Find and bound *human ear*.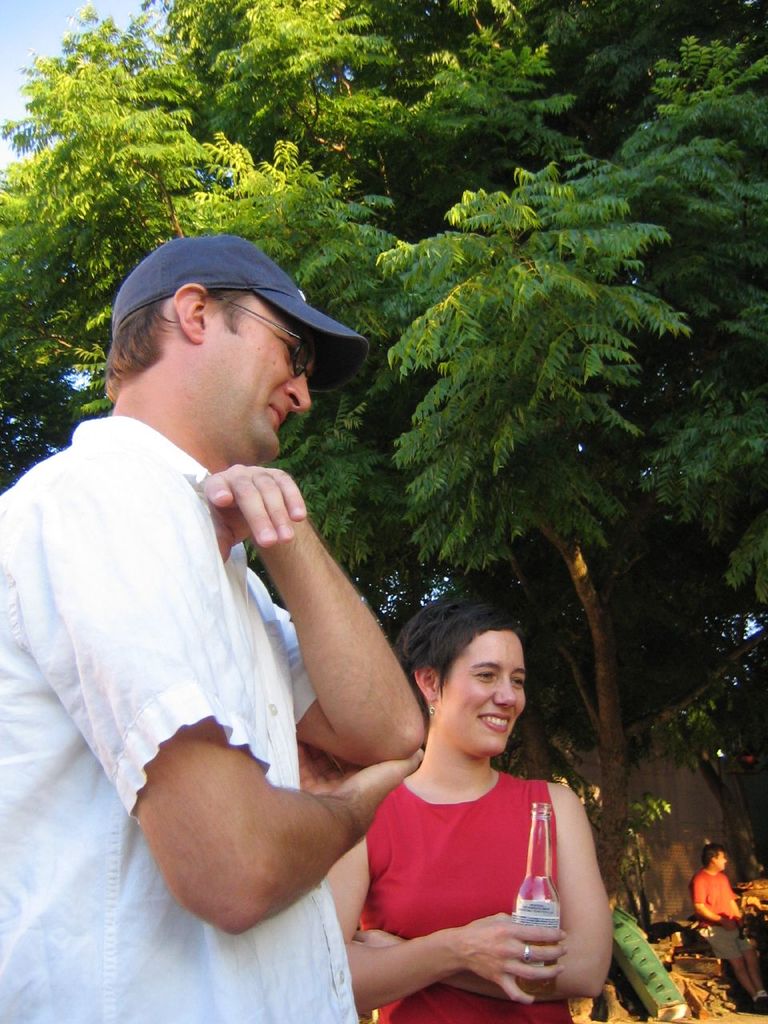
Bound: (x1=175, y1=285, x2=204, y2=342).
